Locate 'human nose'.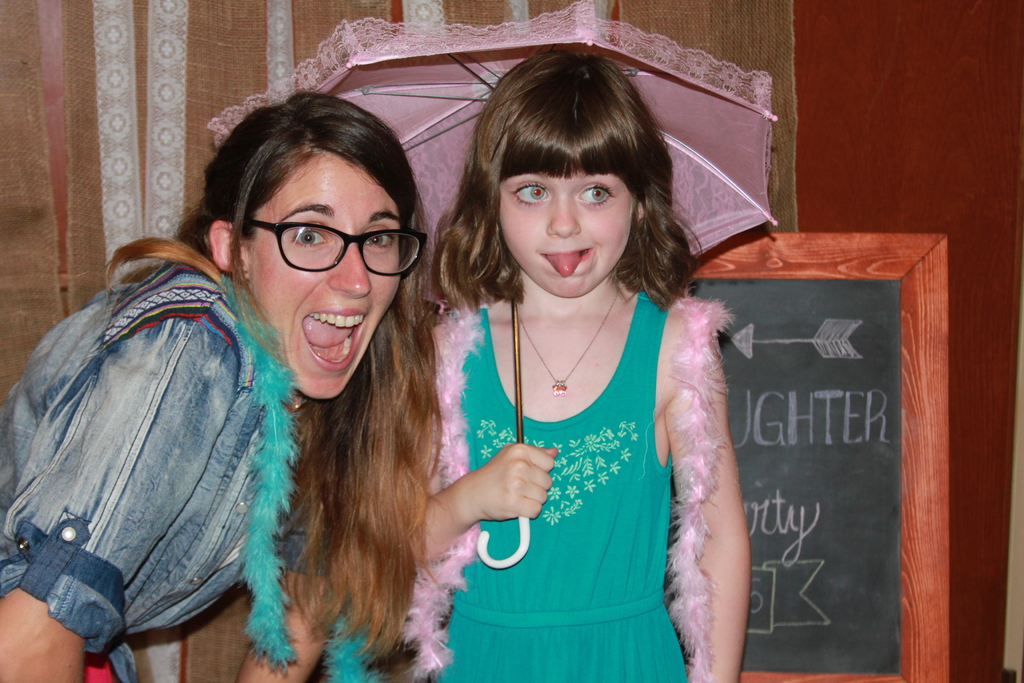
Bounding box: x1=547 y1=193 x2=579 y2=240.
